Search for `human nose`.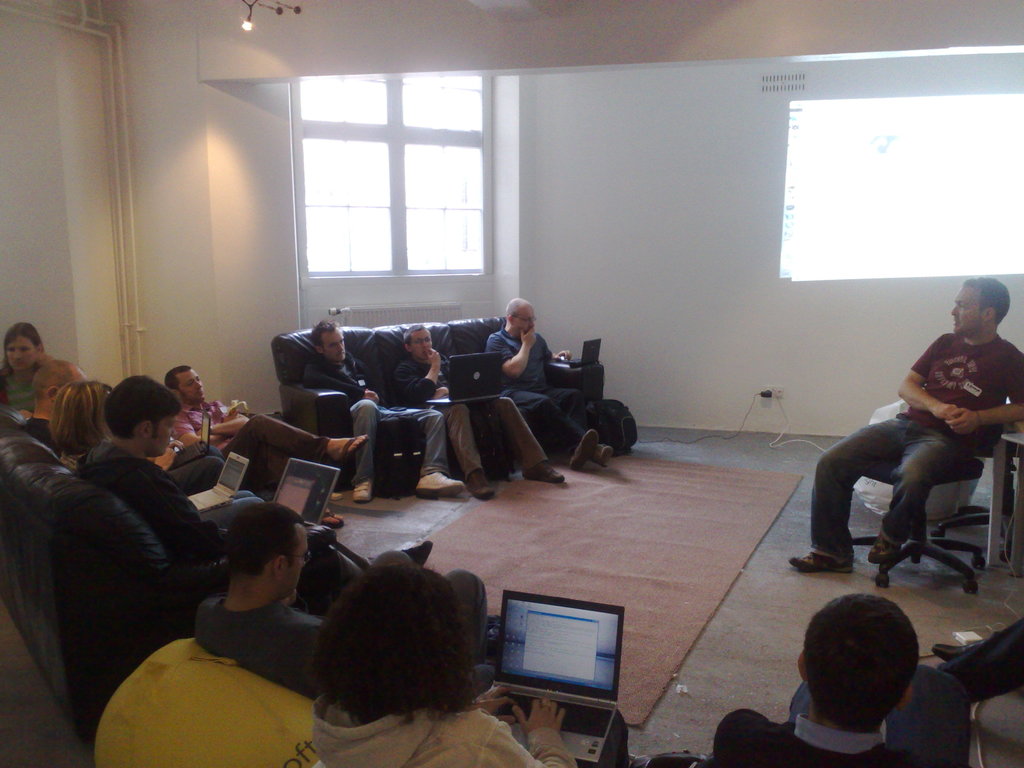
Found at [337, 342, 341, 353].
